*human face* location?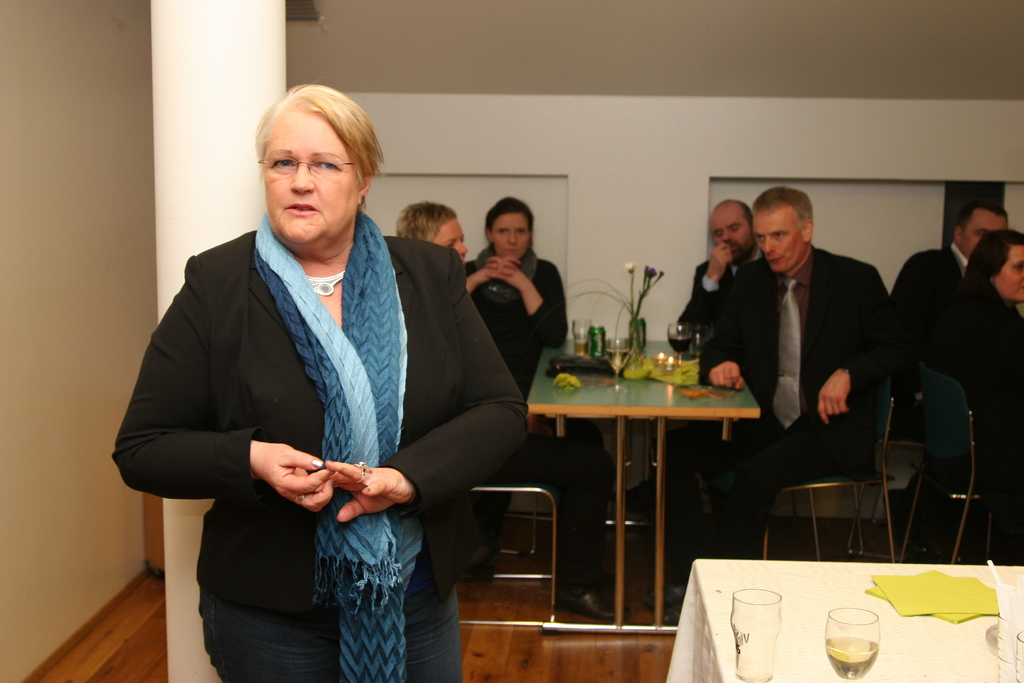
pyautogui.locateOnScreen(712, 210, 751, 259)
